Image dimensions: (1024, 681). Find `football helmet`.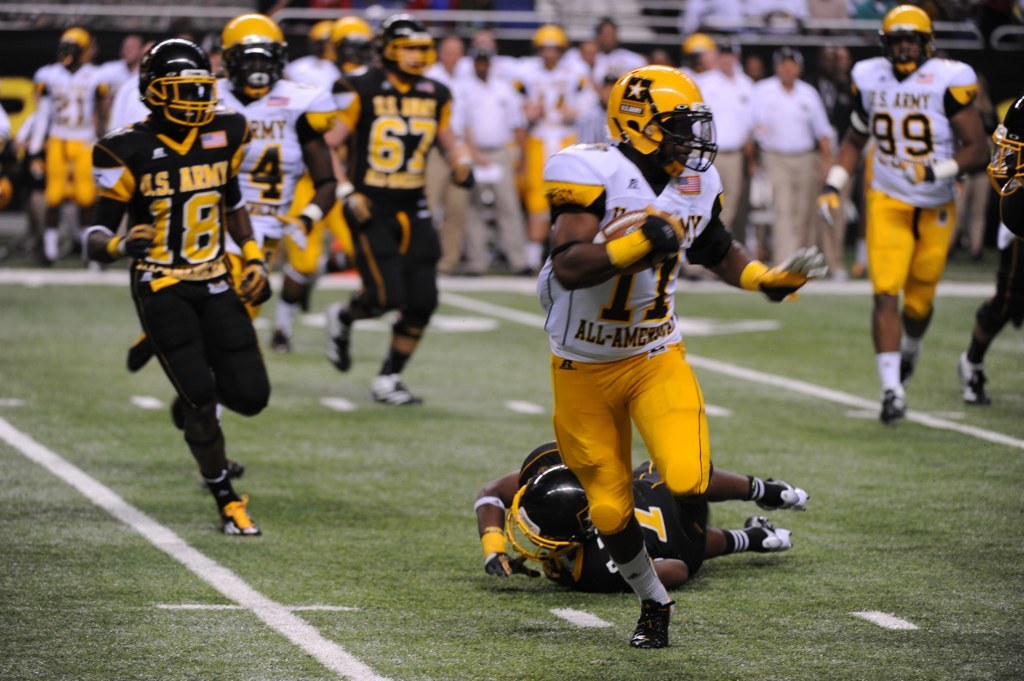
Rect(335, 38, 365, 74).
